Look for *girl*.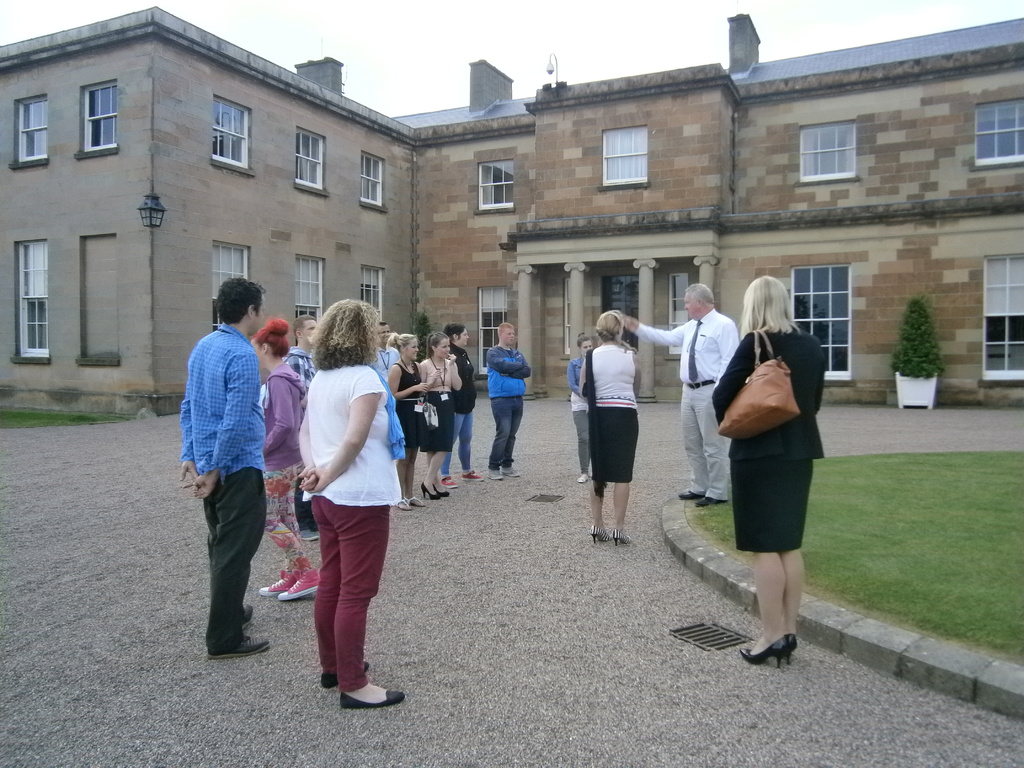
Found: <box>713,273,822,672</box>.
